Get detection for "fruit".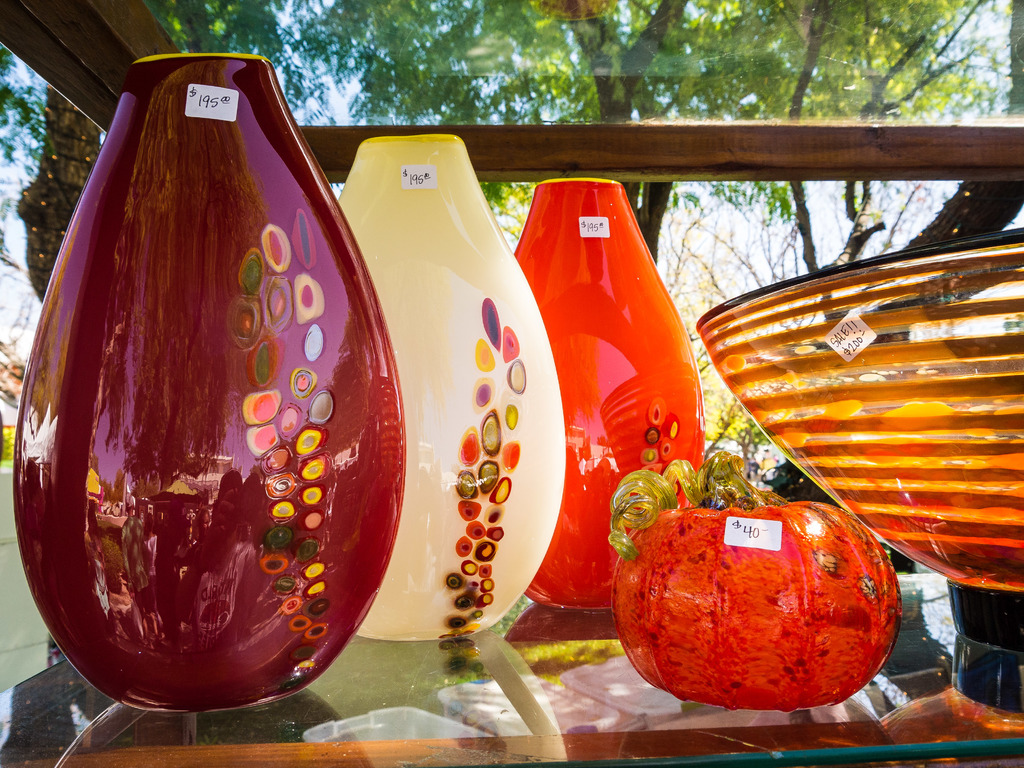
Detection: region(614, 452, 895, 709).
